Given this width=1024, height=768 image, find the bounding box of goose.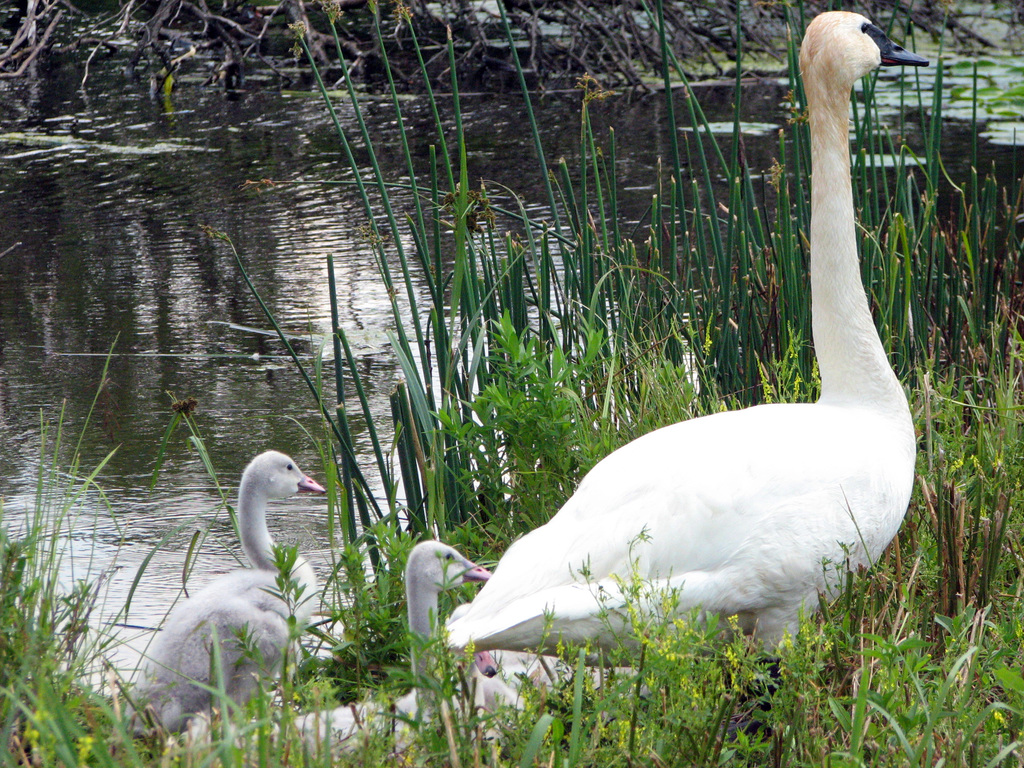
[129,447,325,746].
